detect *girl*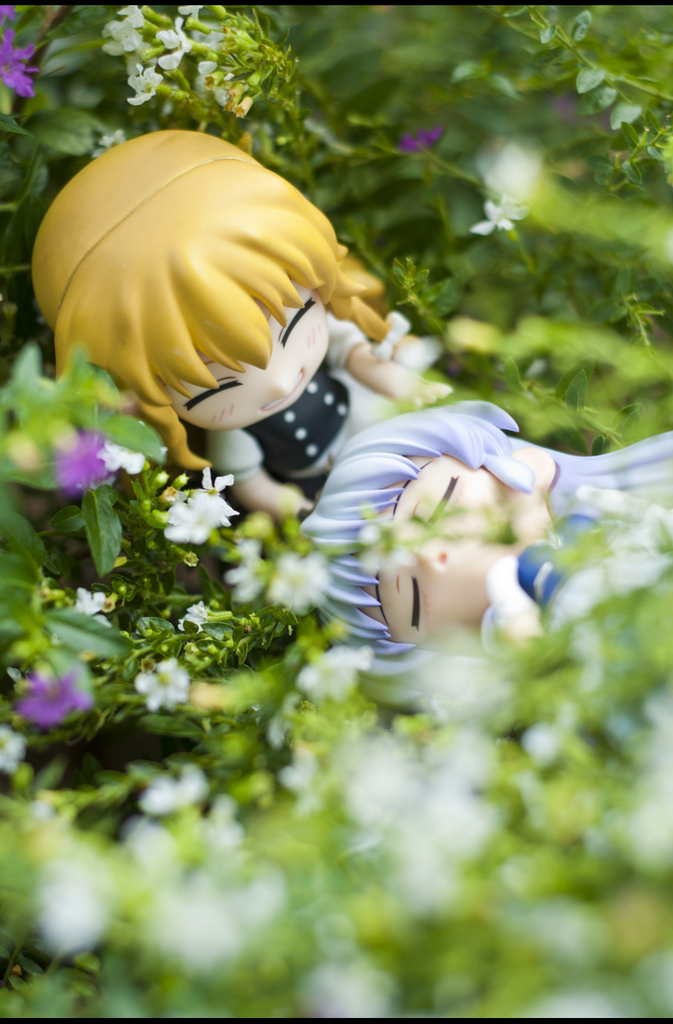
{"x1": 32, "y1": 126, "x2": 455, "y2": 524}
